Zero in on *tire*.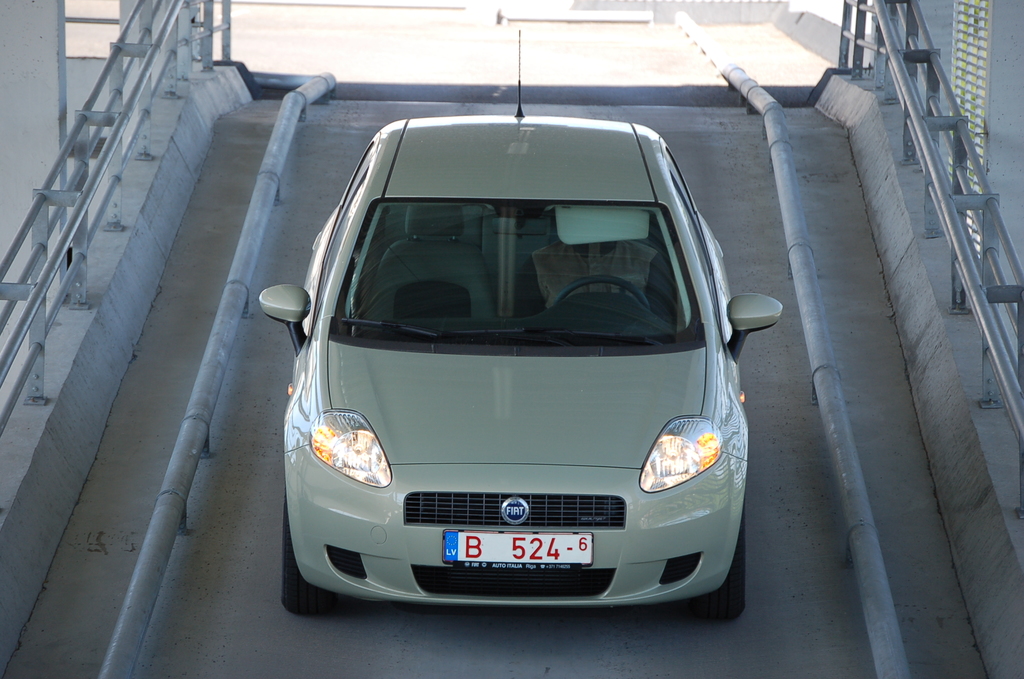
Zeroed in: (277, 491, 339, 616).
